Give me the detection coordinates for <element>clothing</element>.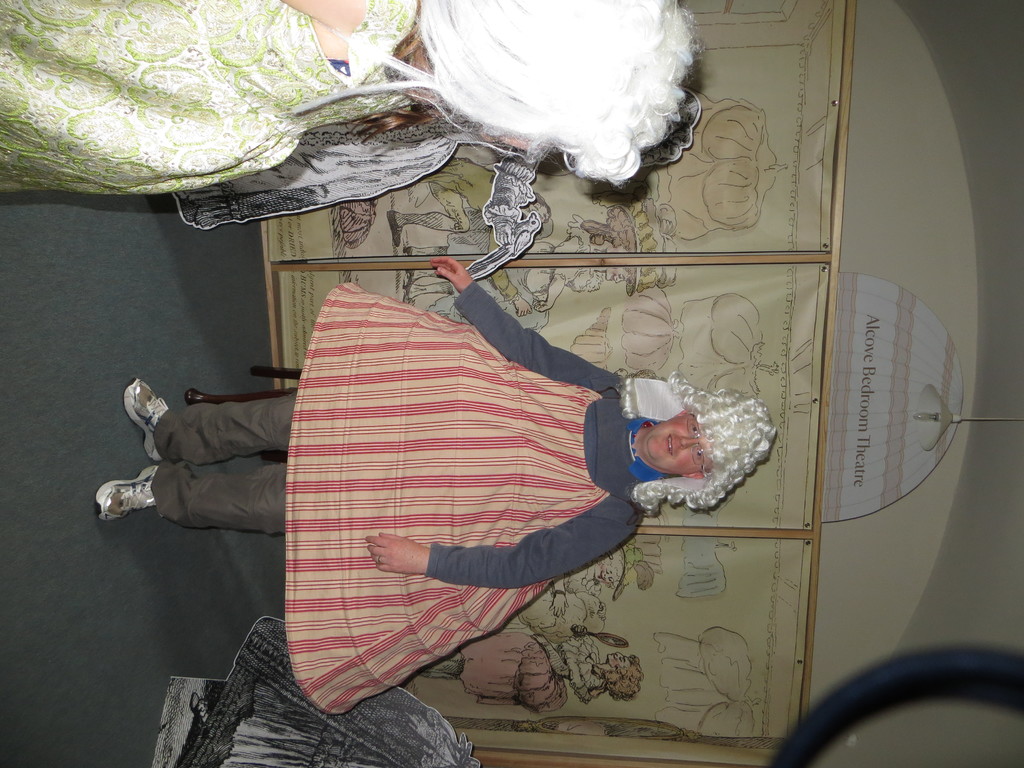
147/615/483/767.
